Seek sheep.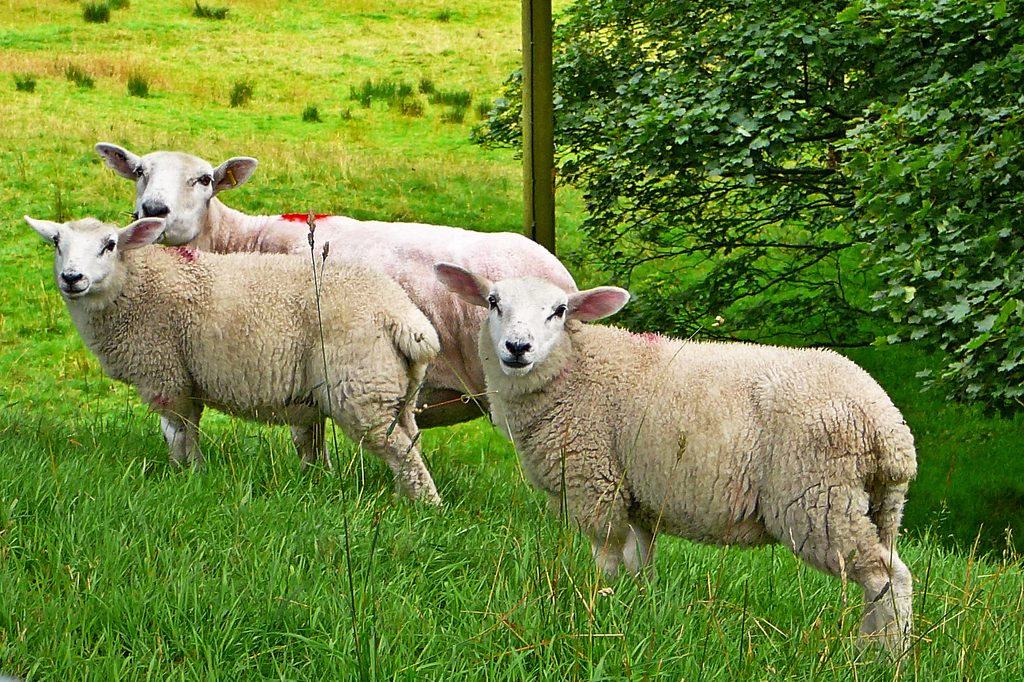
(left=93, top=140, right=579, bottom=472).
